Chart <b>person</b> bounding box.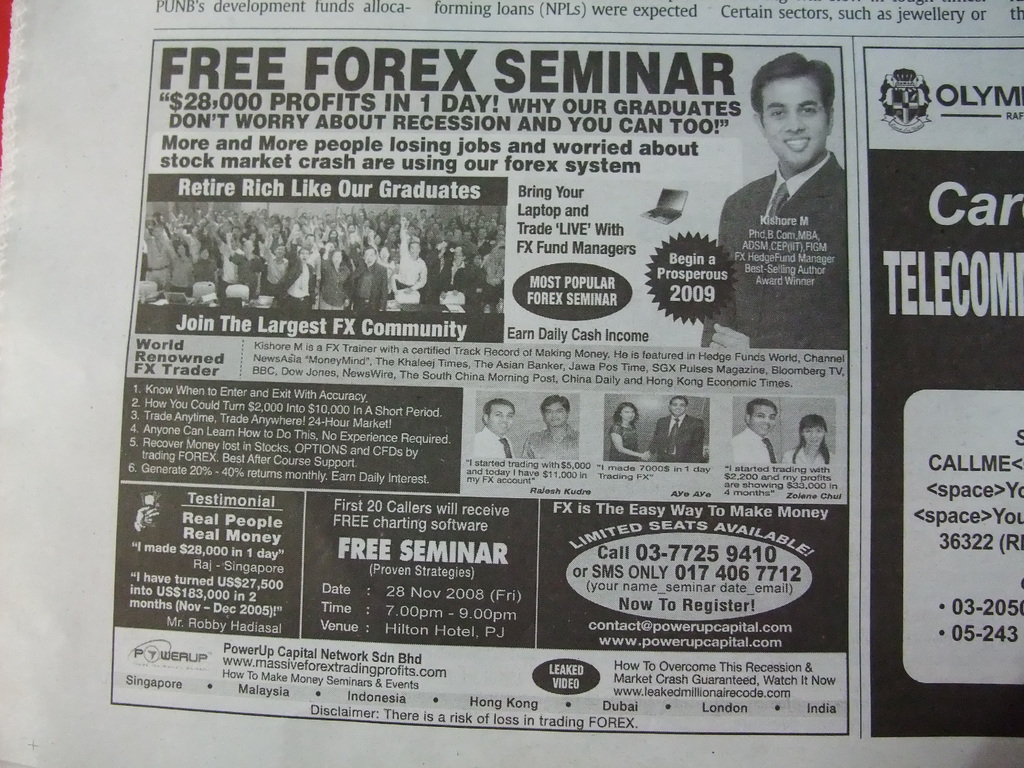
Charted: detection(605, 399, 648, 459).
